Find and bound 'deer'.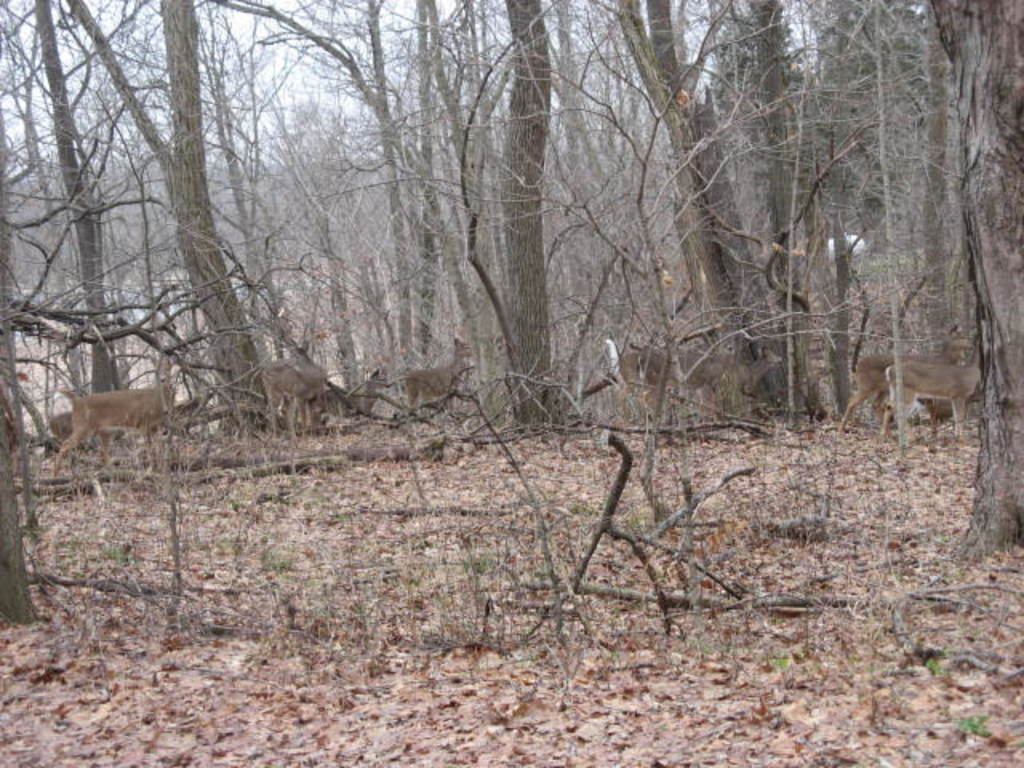
Bound: locate(886, 355, 976, 454).
